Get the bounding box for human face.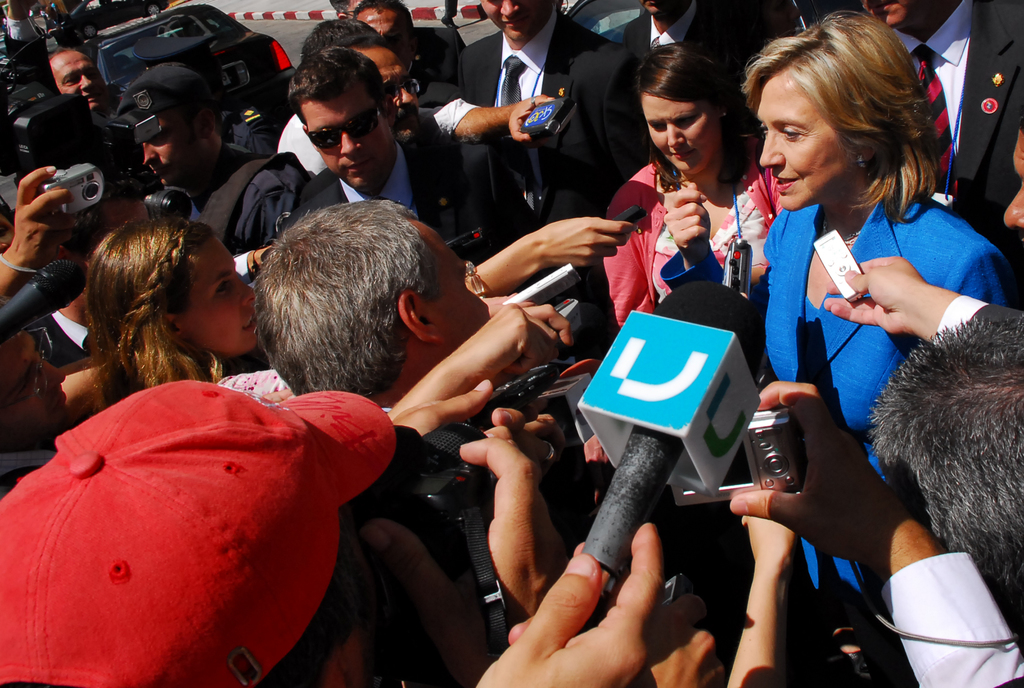
box=[145, 113, 204, 183].
